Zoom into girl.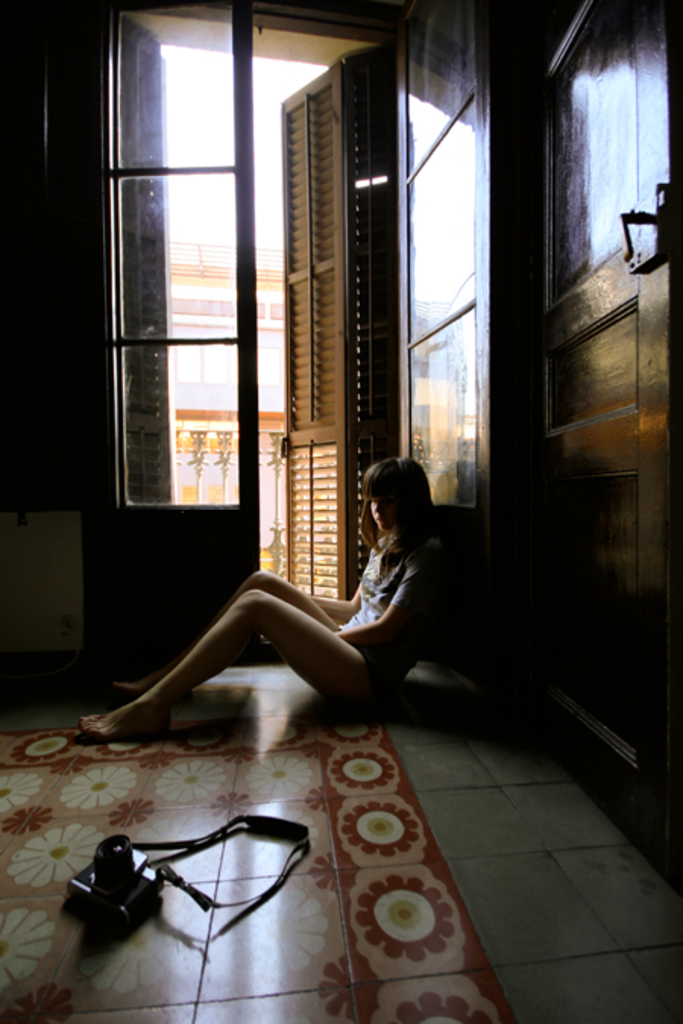
Zoom target: Rect(77, 458, 446, 746).
